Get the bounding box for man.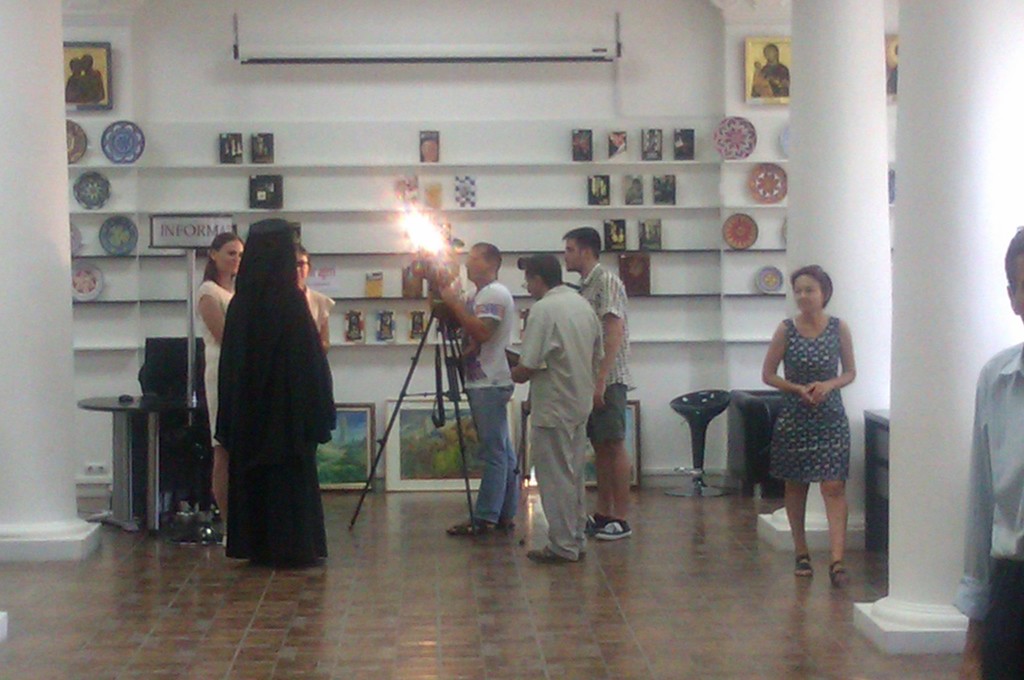
bbox=[496, 246, 602, 568].
